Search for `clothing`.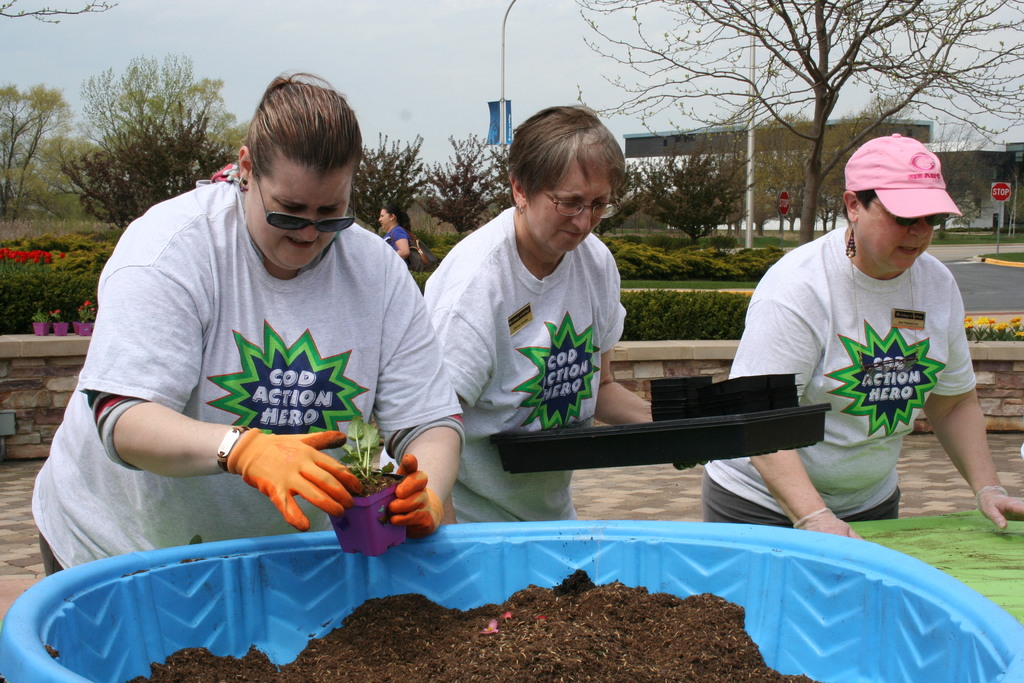
Found at [left=845, top=129, right=961, bottom=227].
